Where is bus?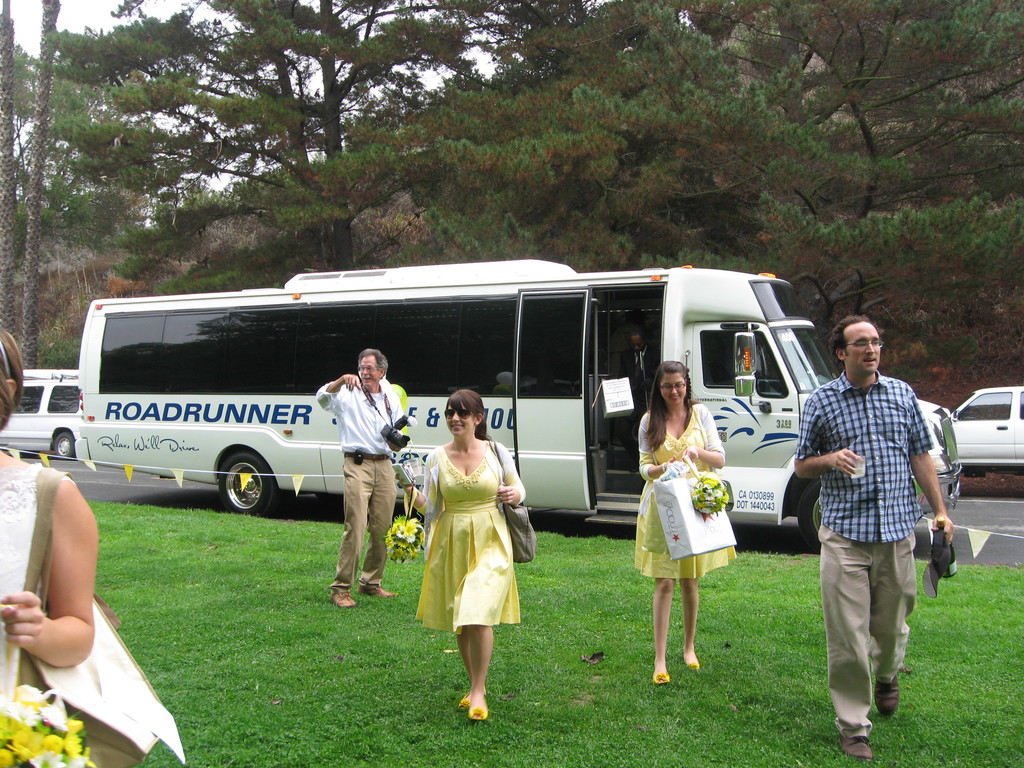
(75,257,965,550).
